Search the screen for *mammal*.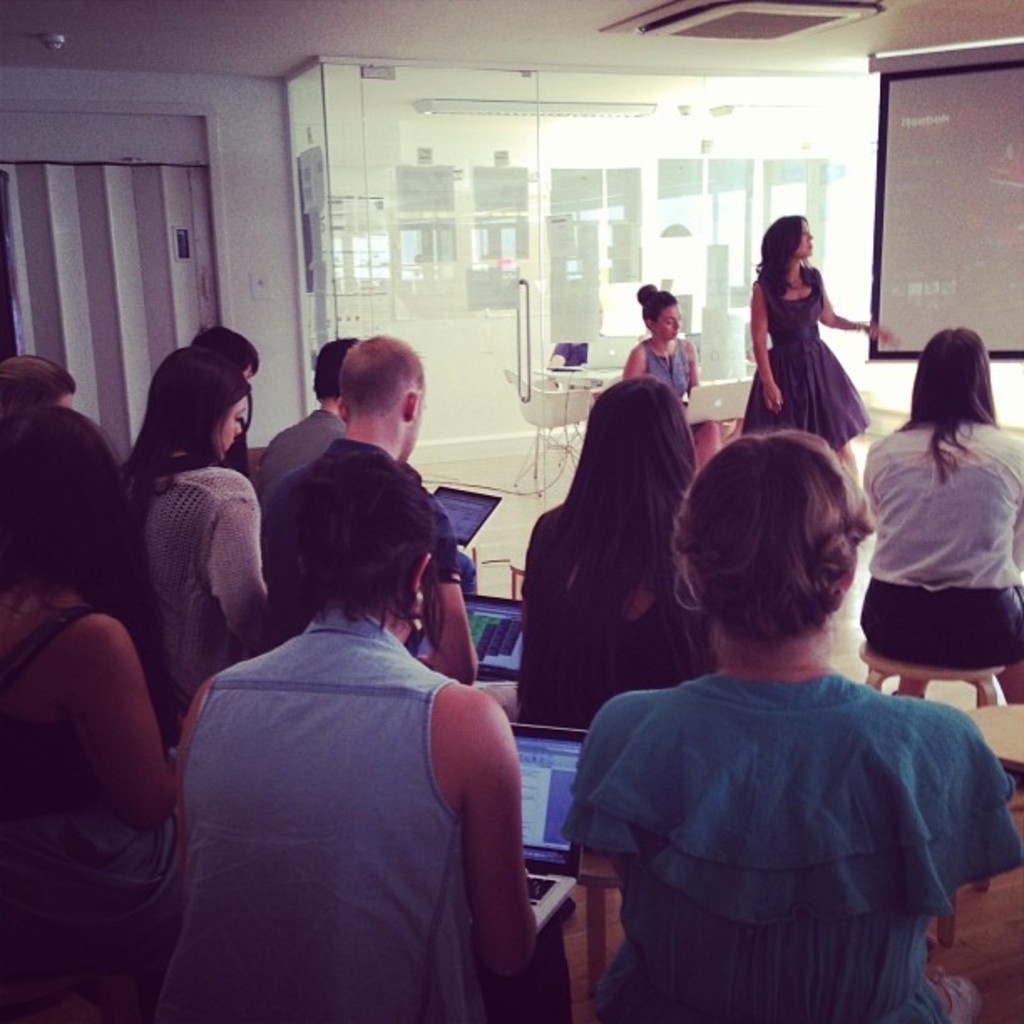
Found at l=0, t=402, r=187, b=1022.
